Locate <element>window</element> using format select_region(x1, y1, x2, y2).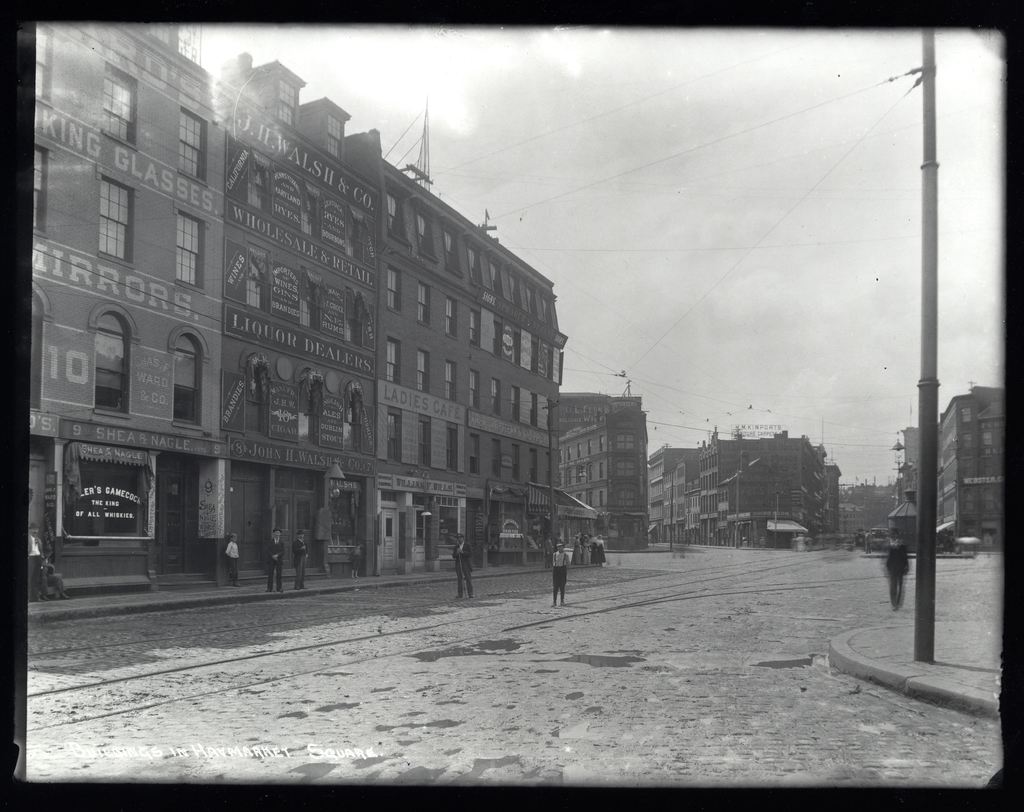
select_region(418, 348, 430, 393).
